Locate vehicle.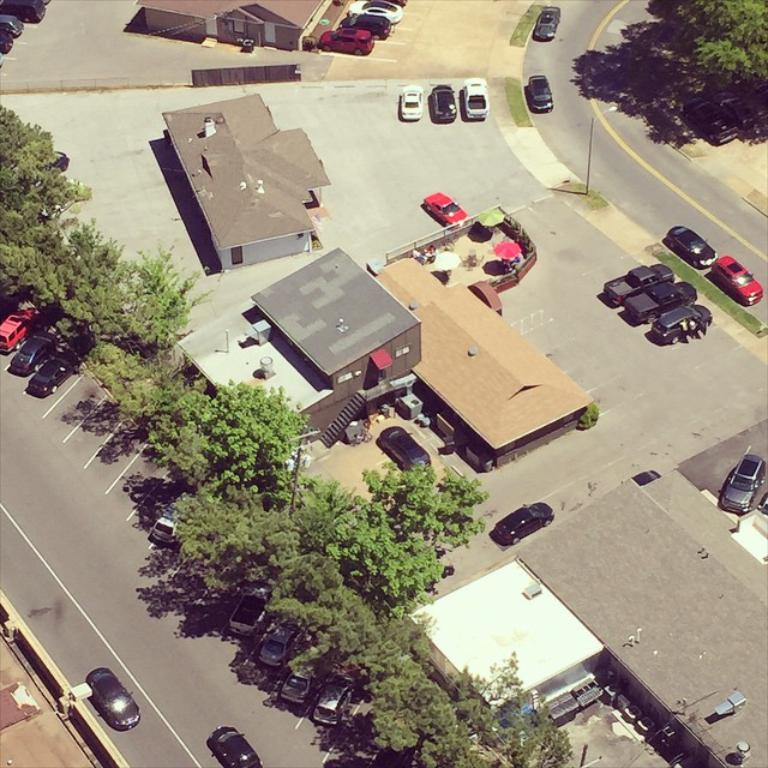
Bounding box: BBox(0, 0, 47, 24).
